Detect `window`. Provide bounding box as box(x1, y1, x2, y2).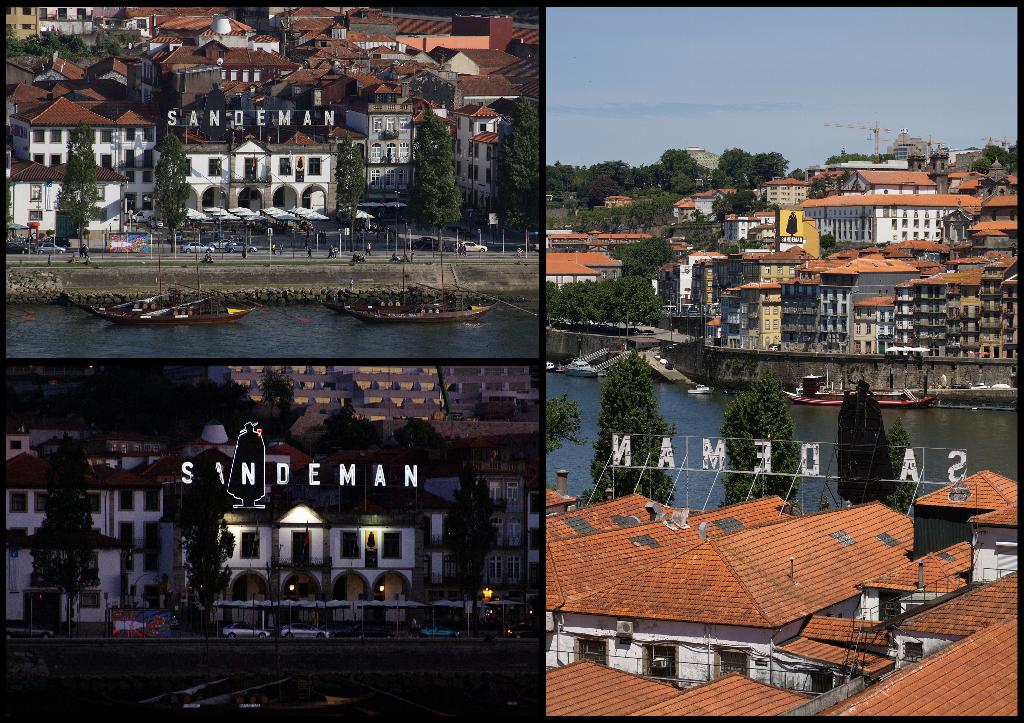
box(304, 157, 321, 175).
